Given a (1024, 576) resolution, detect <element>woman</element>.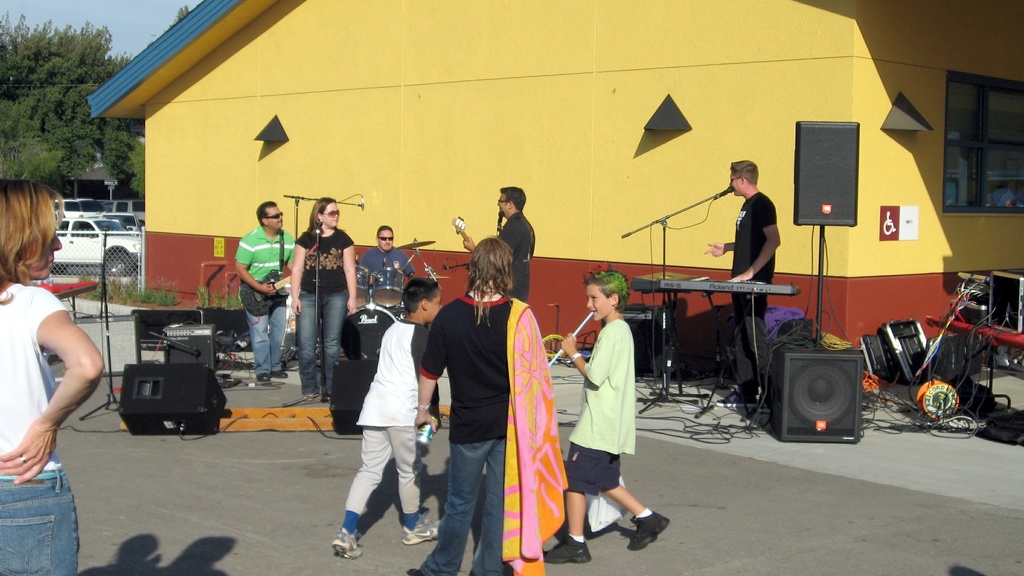
292,197,355,399.
